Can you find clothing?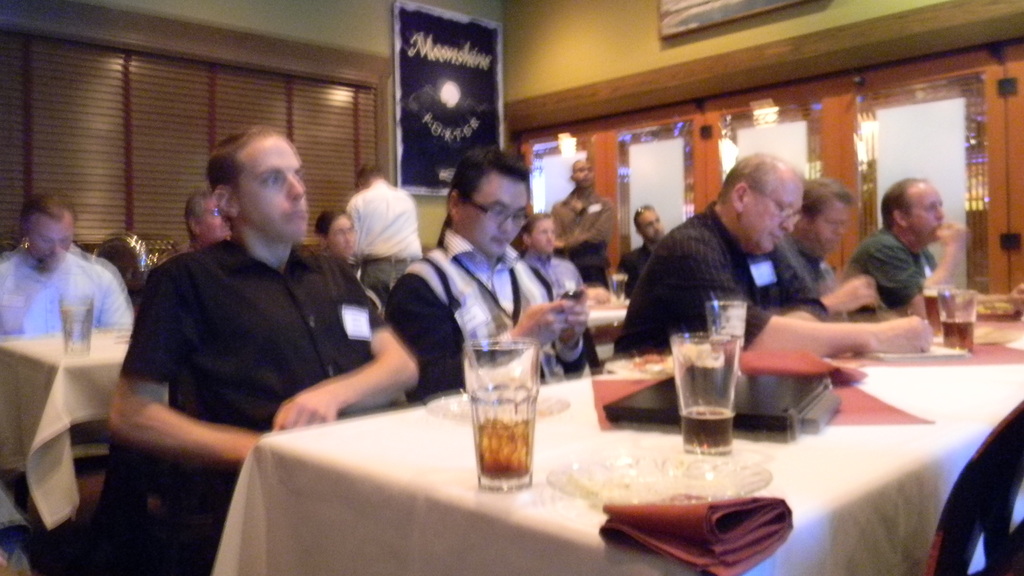
Yes, bounding box: box=[348, 182, 422, 300].
